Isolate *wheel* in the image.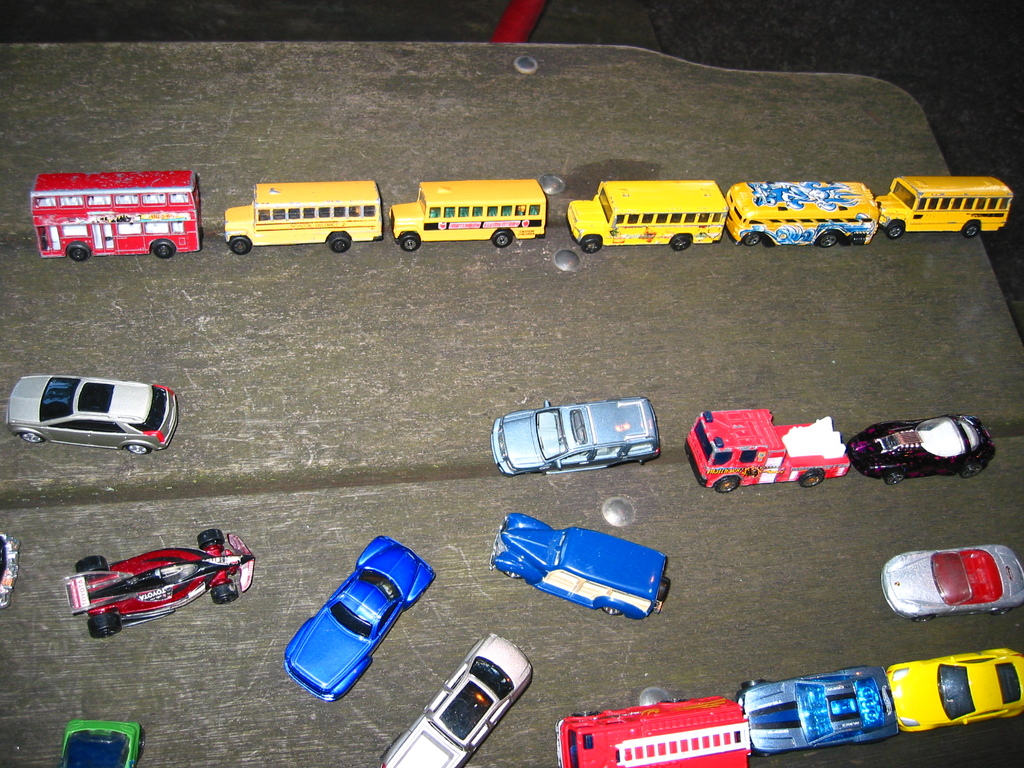
Isolated region: [left=88, top=613, right=124, bottom=643].
